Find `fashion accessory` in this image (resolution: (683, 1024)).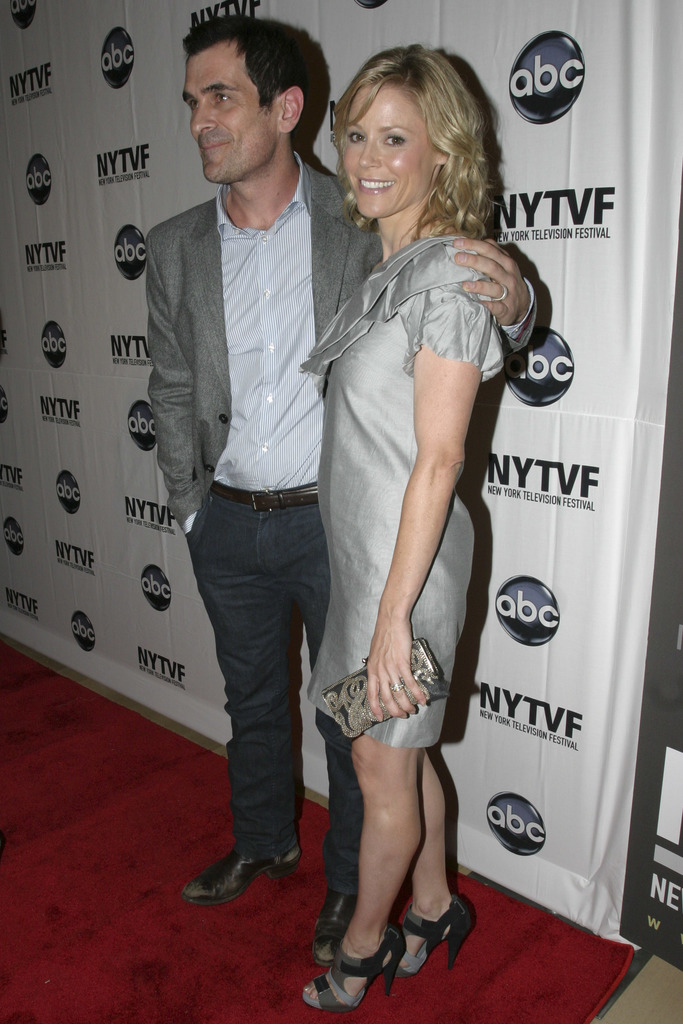
BBox(299, 916, 407, 1011).
